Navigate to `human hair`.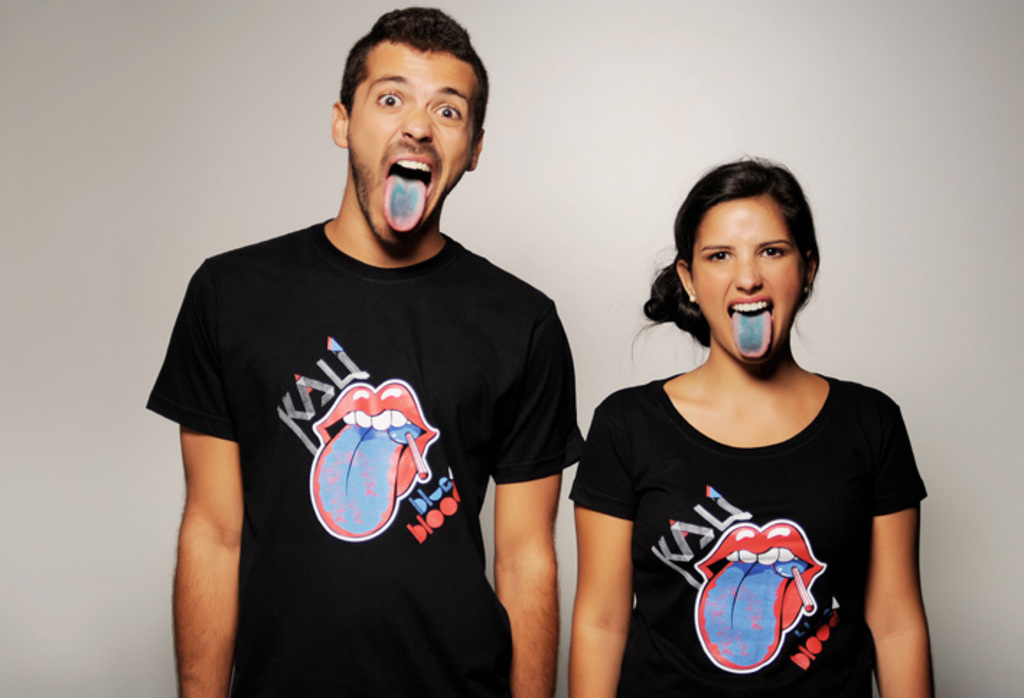
Navigation target: pyautogui.locateOnScreen(336, 3, 487, 154).
